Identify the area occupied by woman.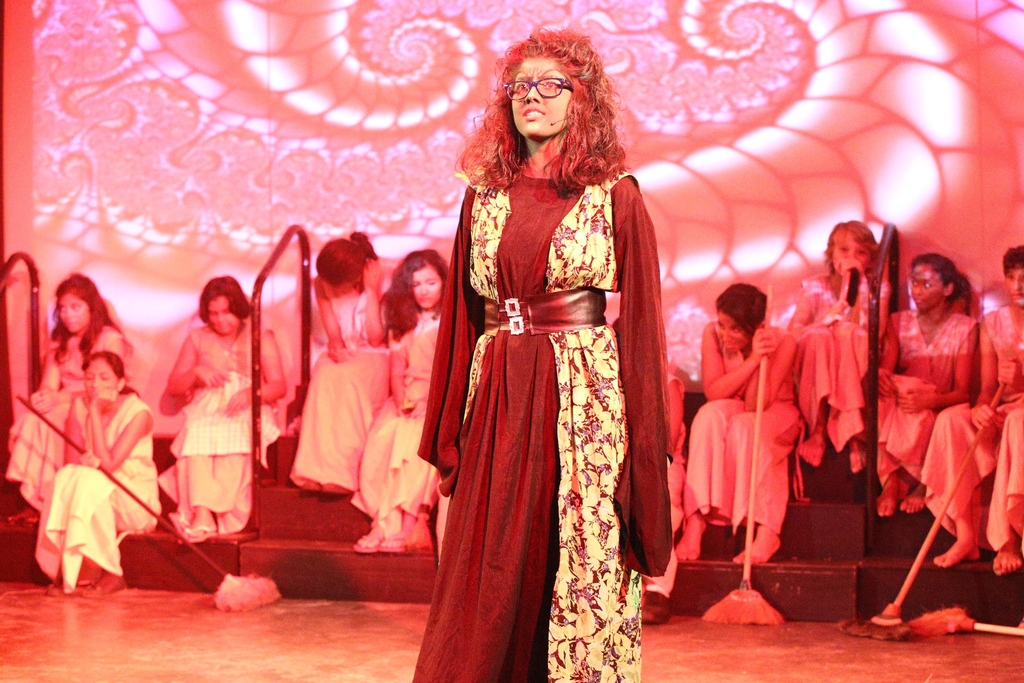
Area: bbox(426, 17, 675, 682).
